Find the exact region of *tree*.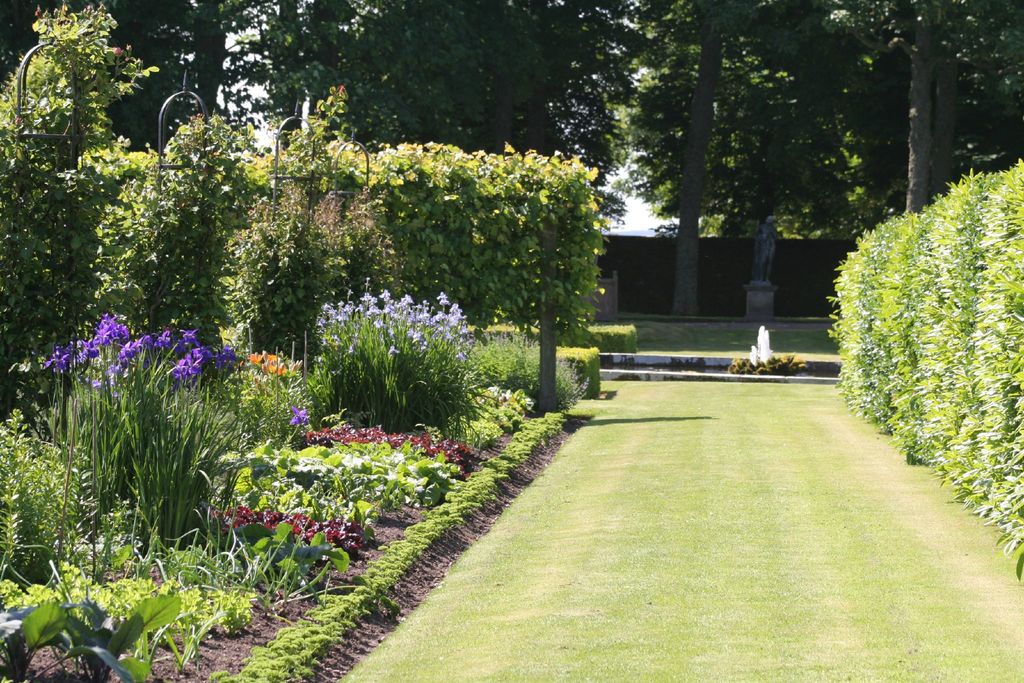
Exact region: [247,0,641,181].
